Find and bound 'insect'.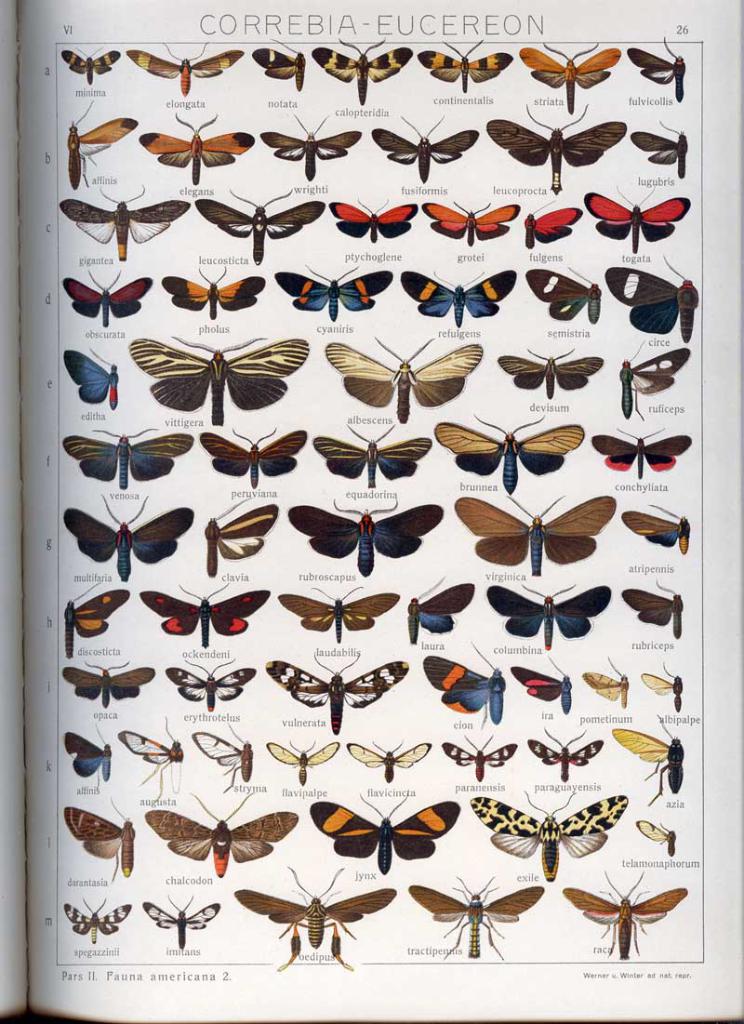
Bound: locate(585, 653, 630, 710).
